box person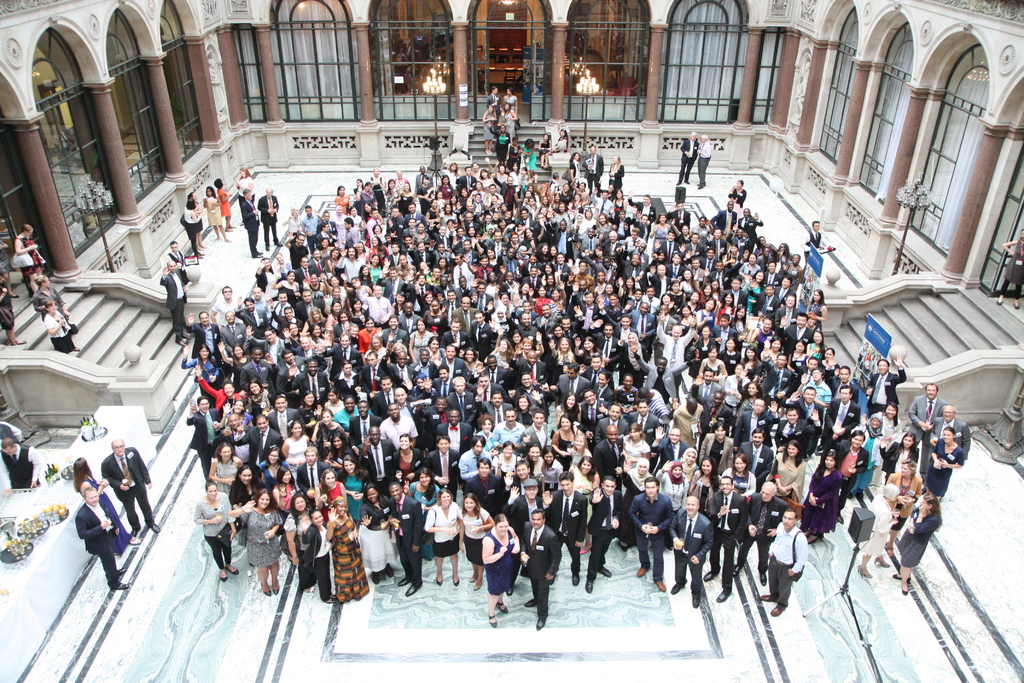
{"x1": 258, "y1": 188, "x2": 279, "y2": 245}
